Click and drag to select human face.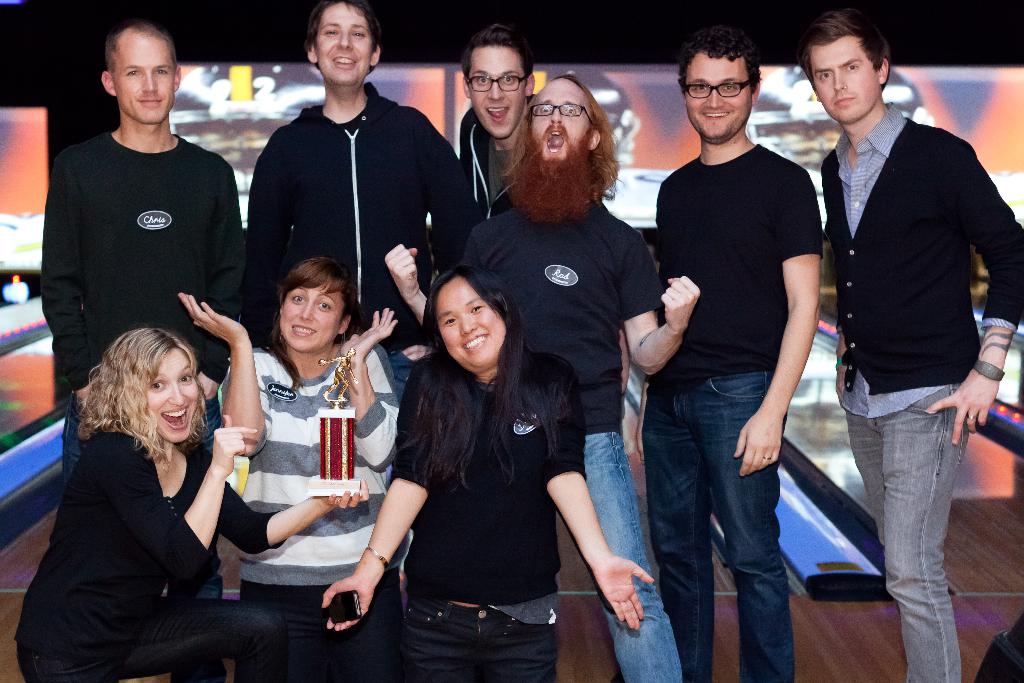
Selection: [left=283, top=284, right=339, bottom=349].
